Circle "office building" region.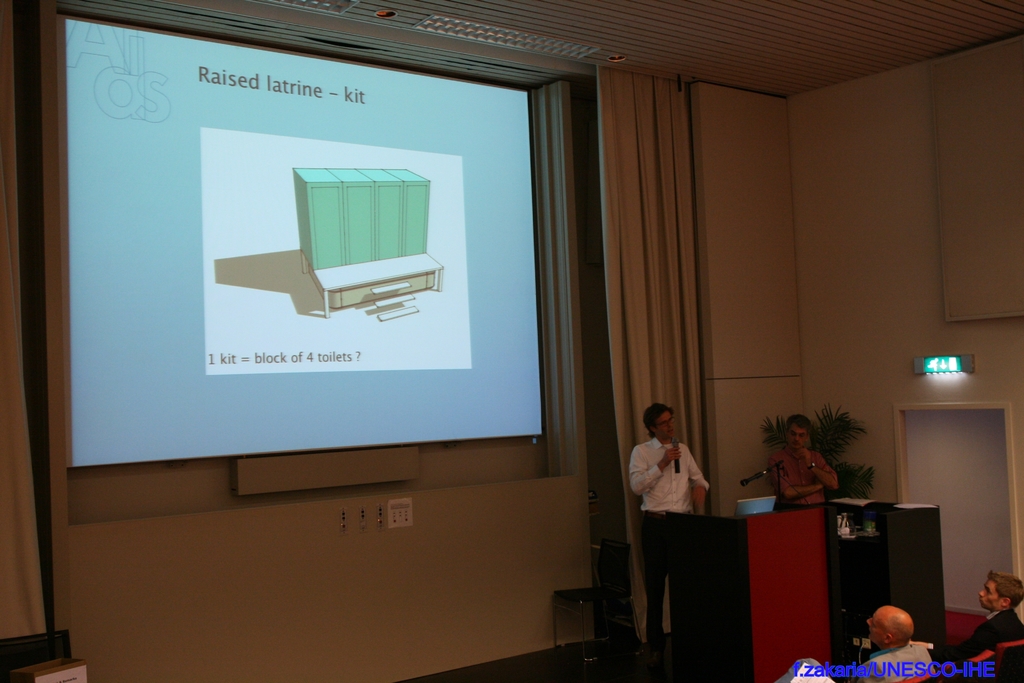
Region: 0,0,1023,682.
